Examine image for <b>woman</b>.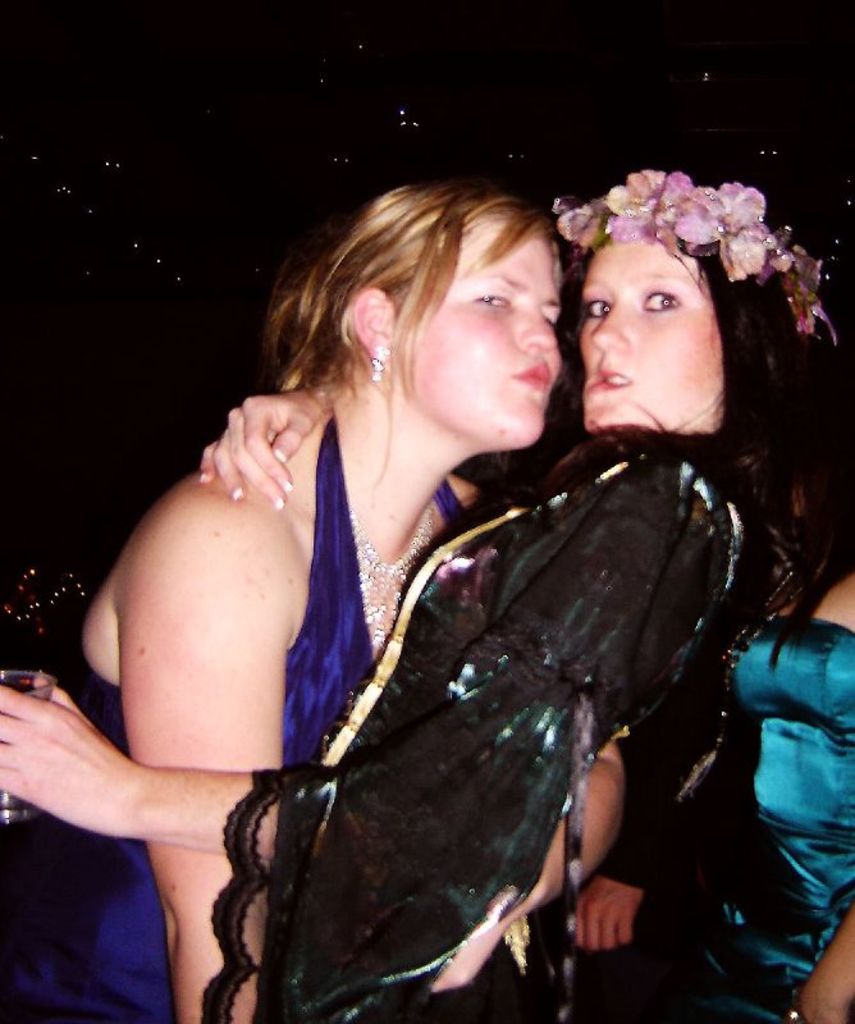
Examination result: (x1=686, y1=564, x2=854, y2=1023).
